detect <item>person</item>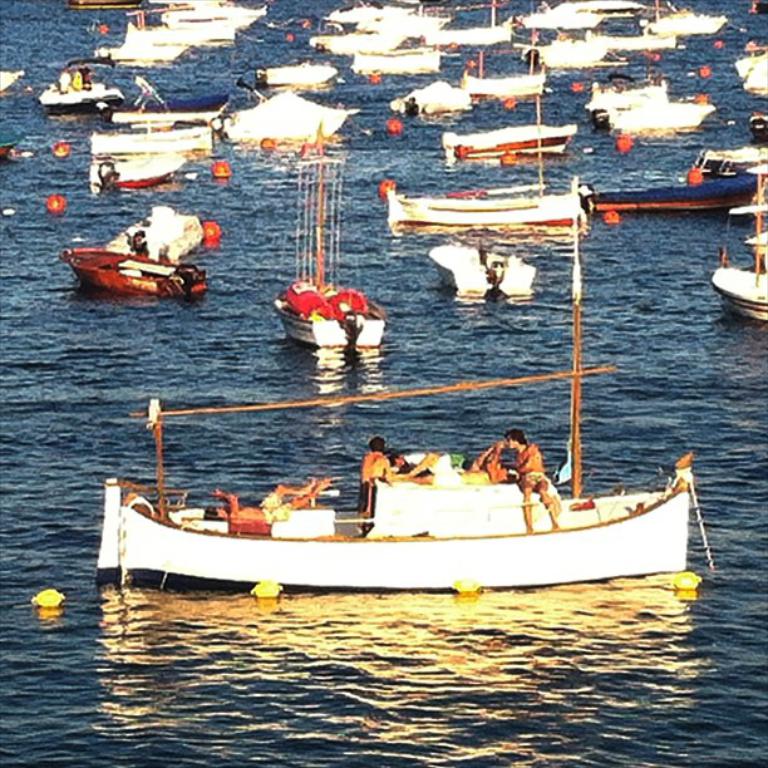
region(358, 434, 387, 522)
